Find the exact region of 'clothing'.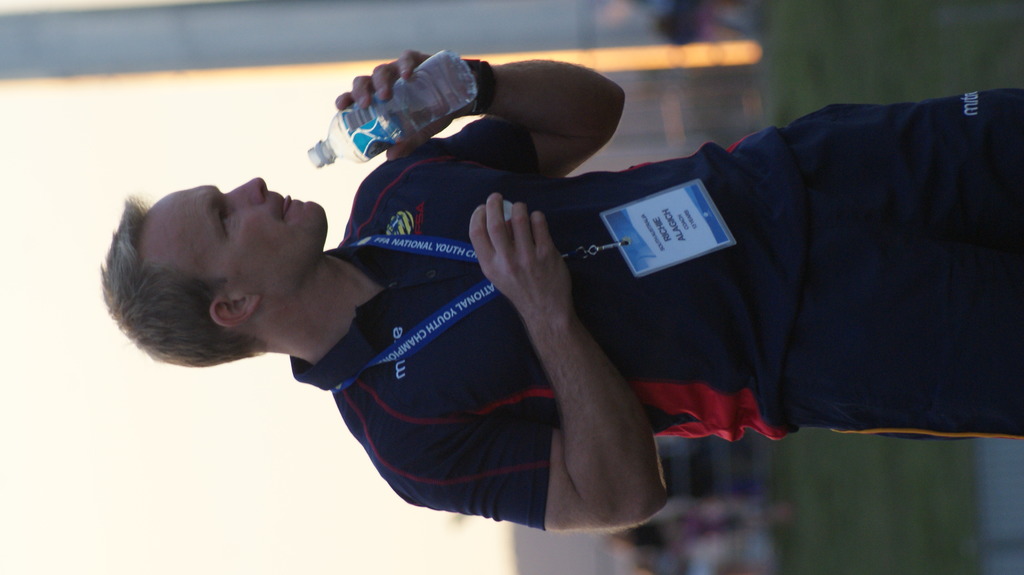
Exact region: (left=289, top=111, right=1023, bottom=532).
